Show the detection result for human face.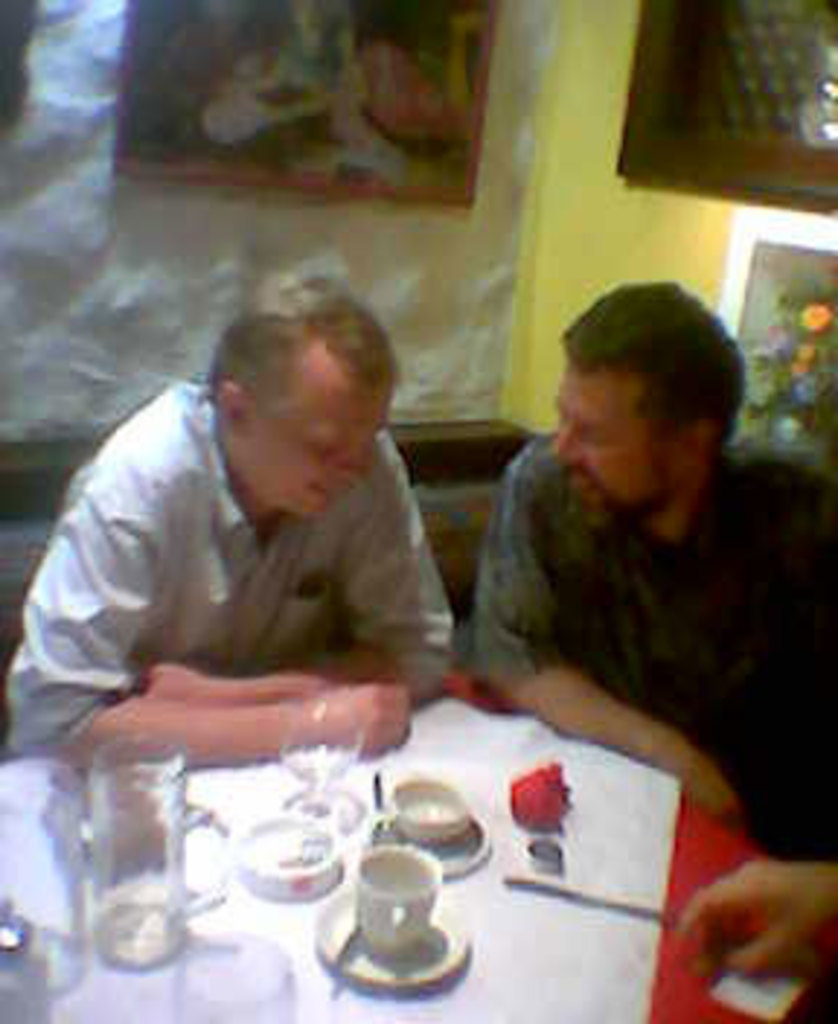
pyautogui.locateOnScreen(239, 358, 396, 518).
